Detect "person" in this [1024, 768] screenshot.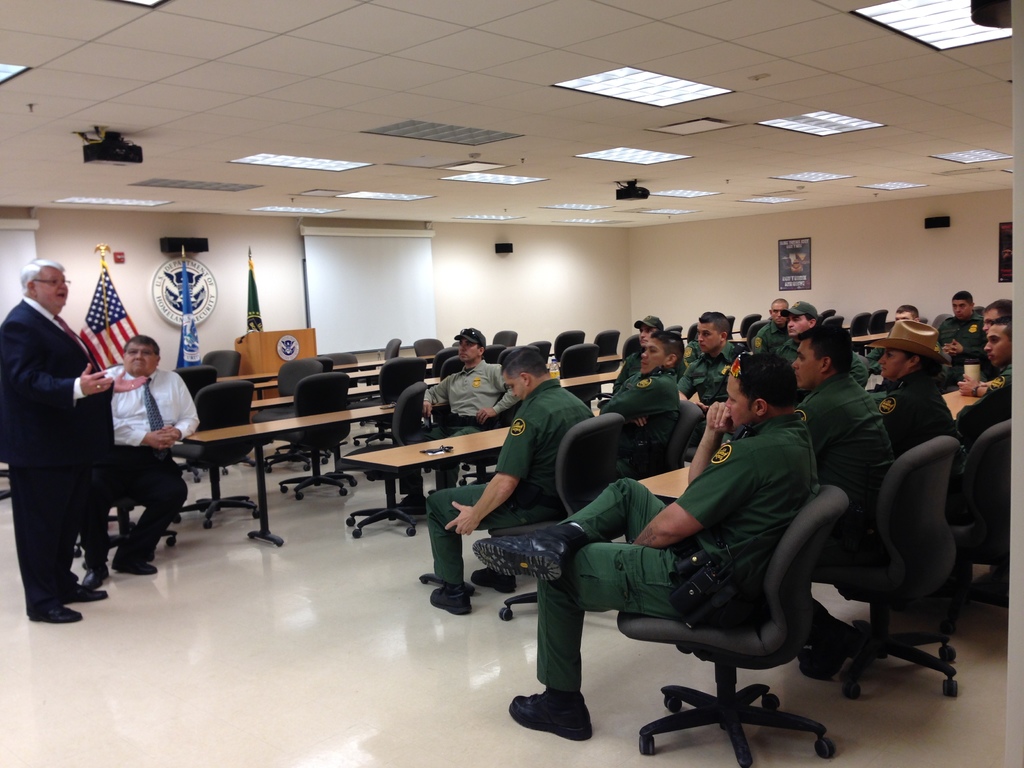
Detection: box(0, 254, 148, 621).
